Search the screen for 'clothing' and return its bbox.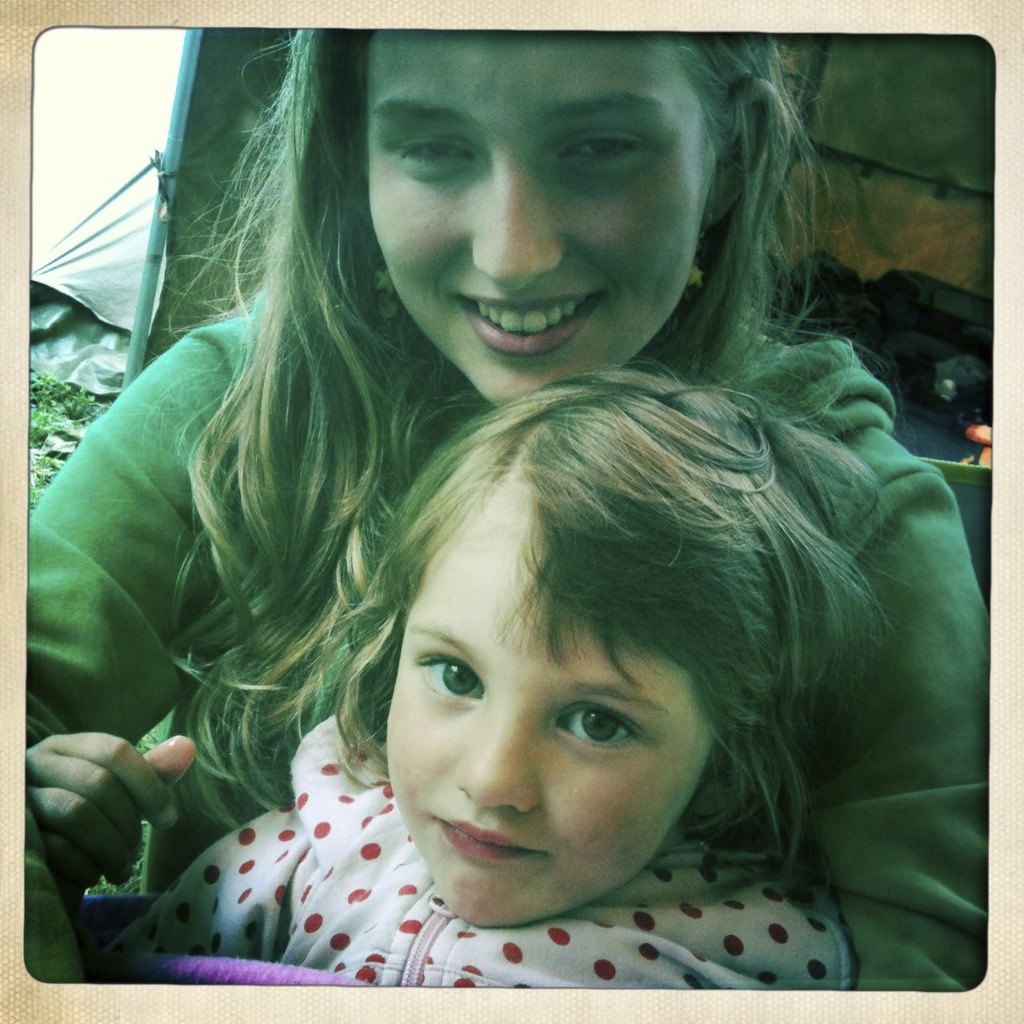
Found: crop(18, 288, 1010, 983).
